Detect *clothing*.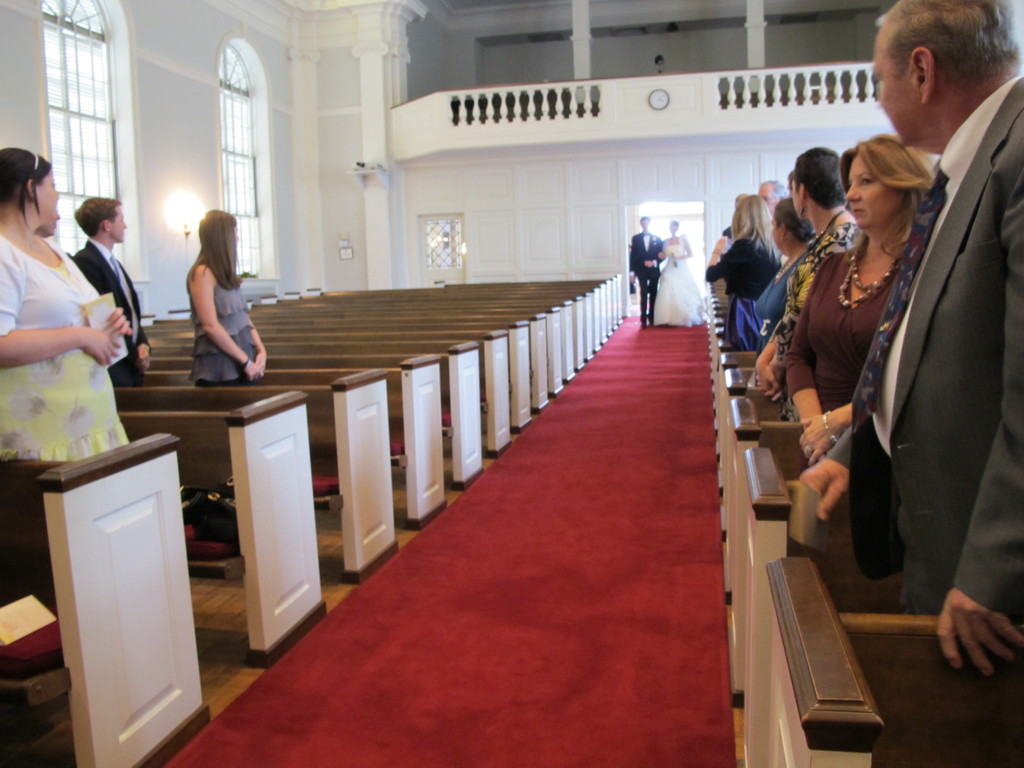
Detected at detection(659, 234, 713, 330).
